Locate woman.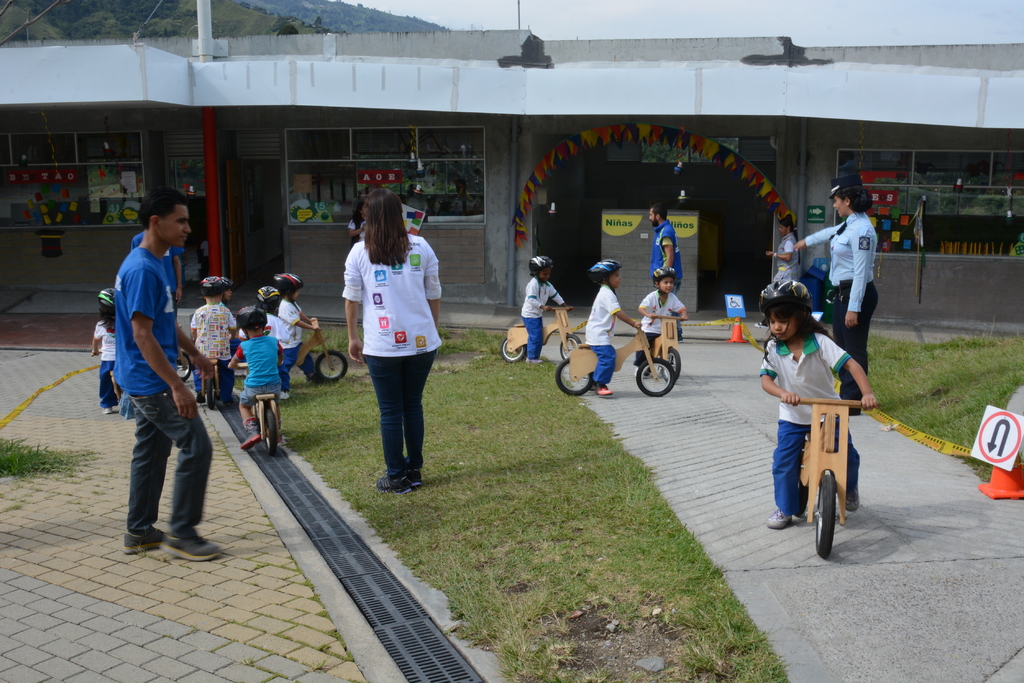
Bounding box: x1=791, y1=175, x2=884, y2=412.
